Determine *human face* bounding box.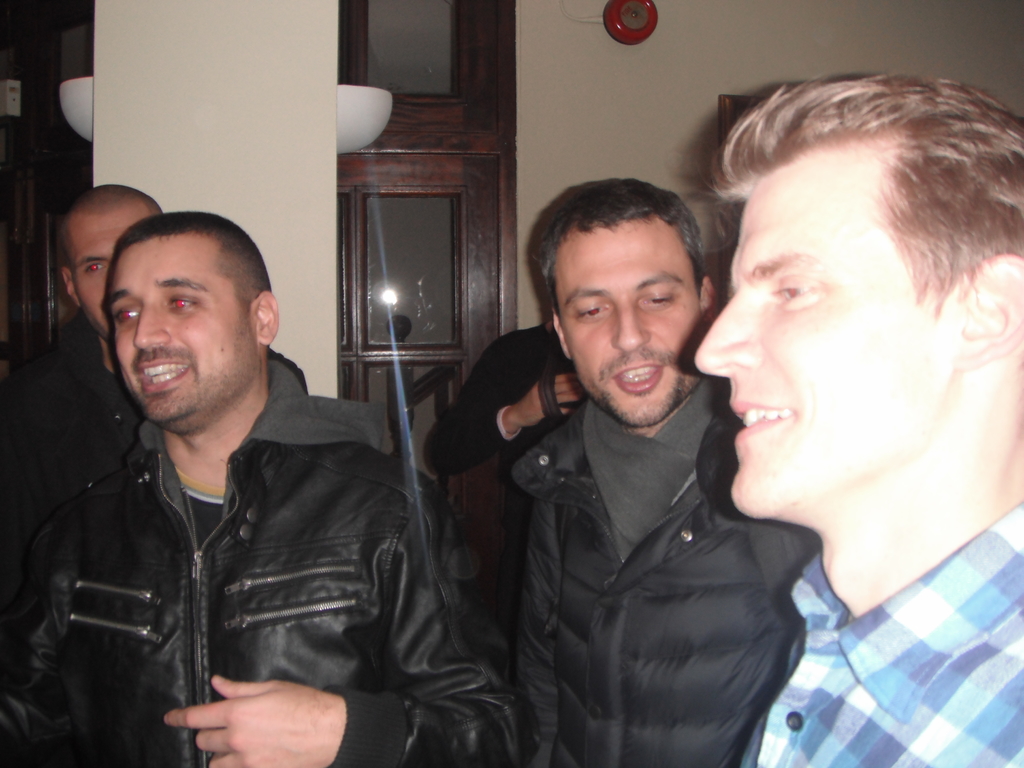
Determined: 116/241/268/437.
